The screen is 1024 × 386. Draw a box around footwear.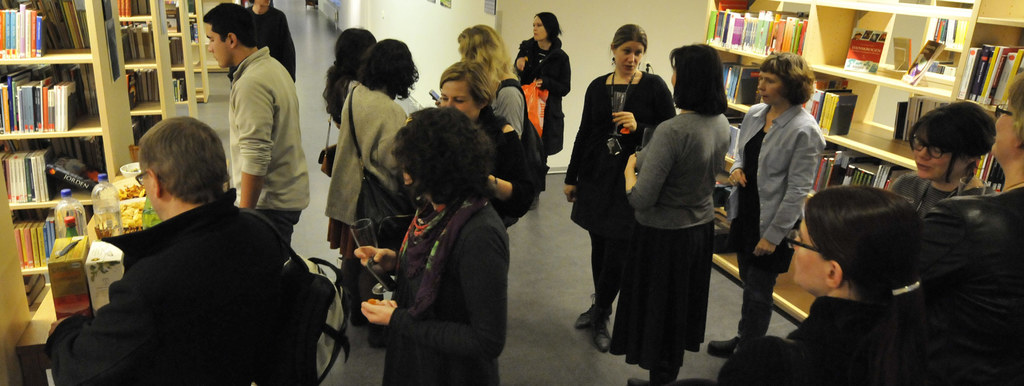
627/378/650/385.
